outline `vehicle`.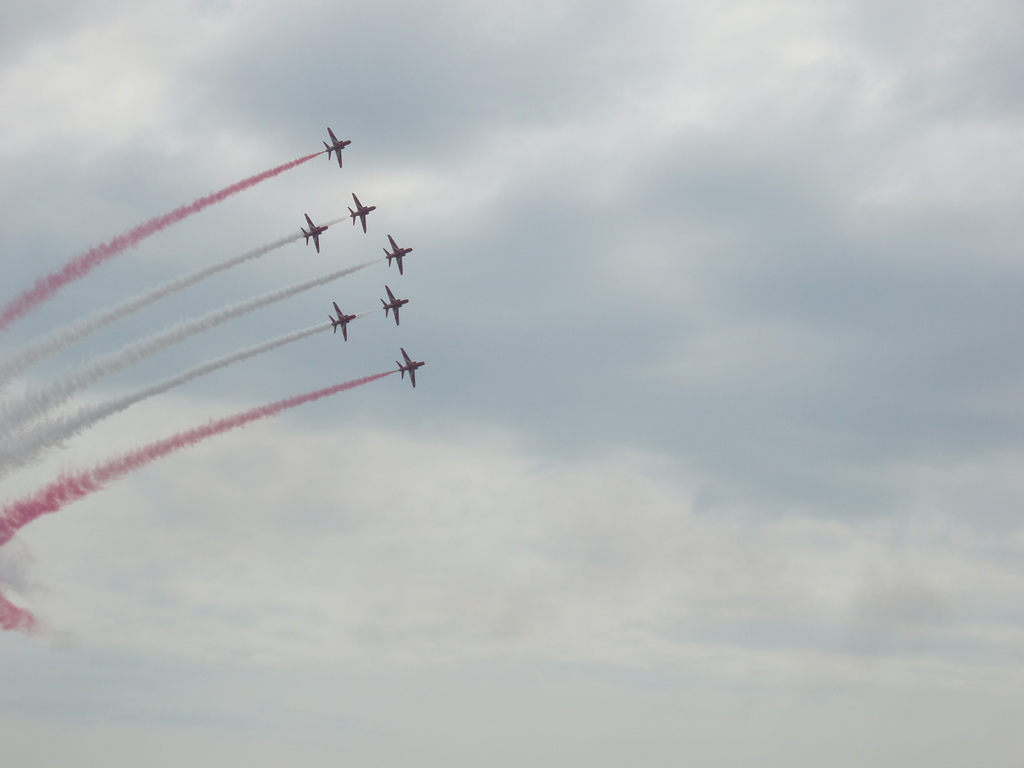
Outline: detection(376, 282, 410, 326).
